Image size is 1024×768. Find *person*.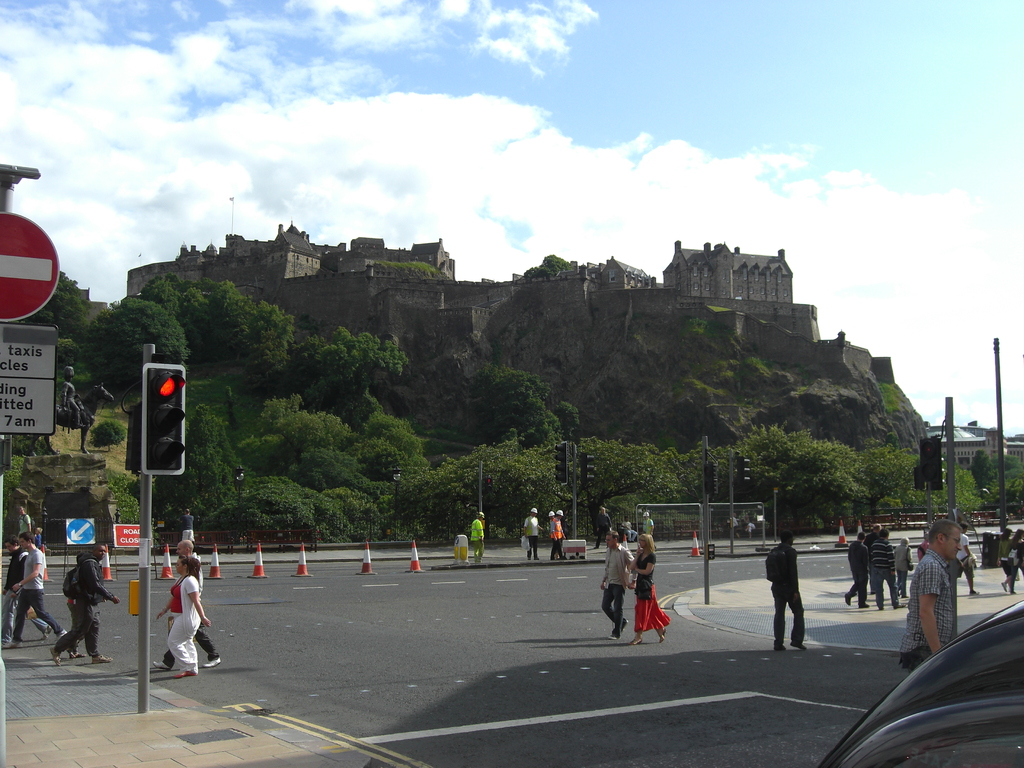
[left=548, top=509, right=557, bottom=562].
